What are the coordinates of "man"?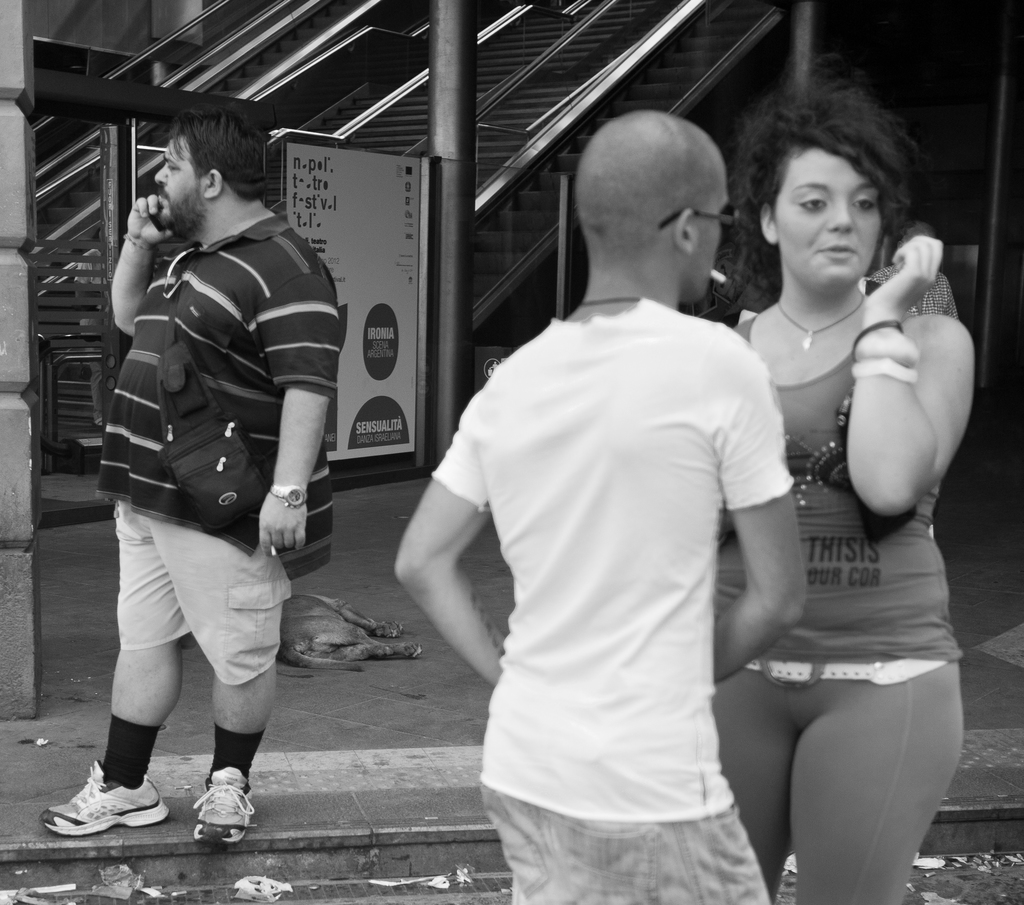
411, 18, 826, 904.
